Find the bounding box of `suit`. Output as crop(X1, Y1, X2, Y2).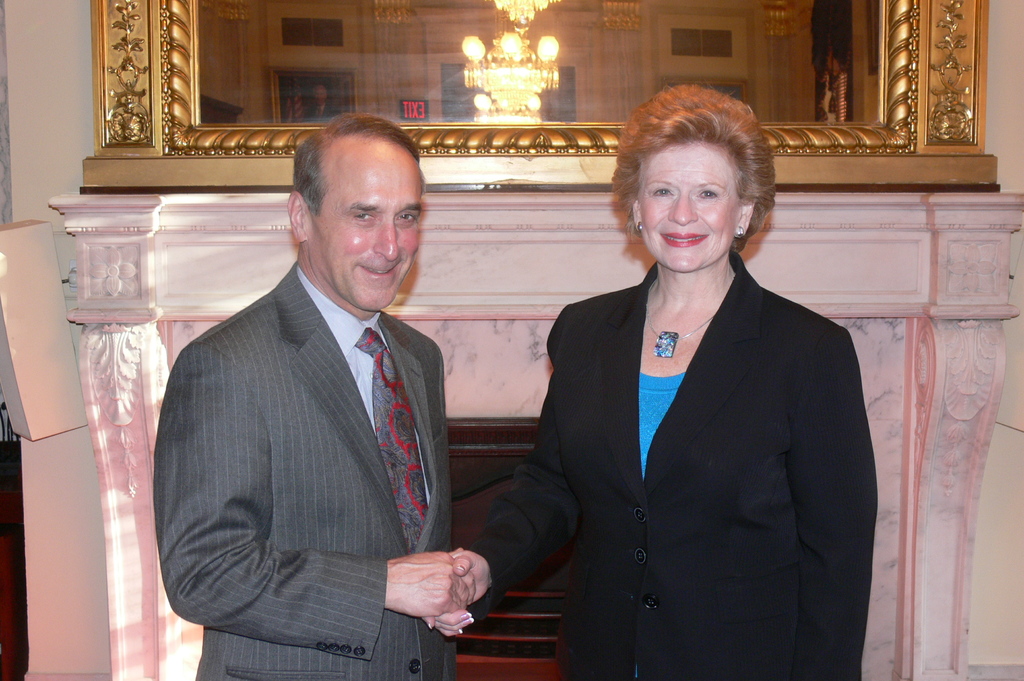
crop(129, 141, 465, 669).
